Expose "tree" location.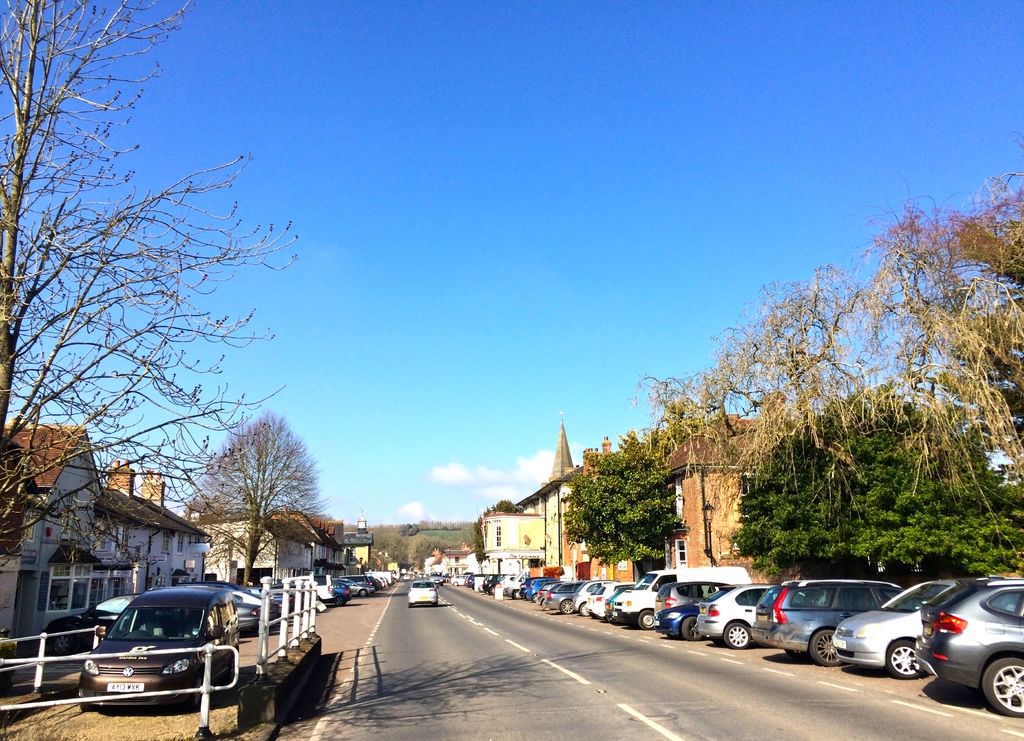
Exposed at [475, 497, 531, 571].
